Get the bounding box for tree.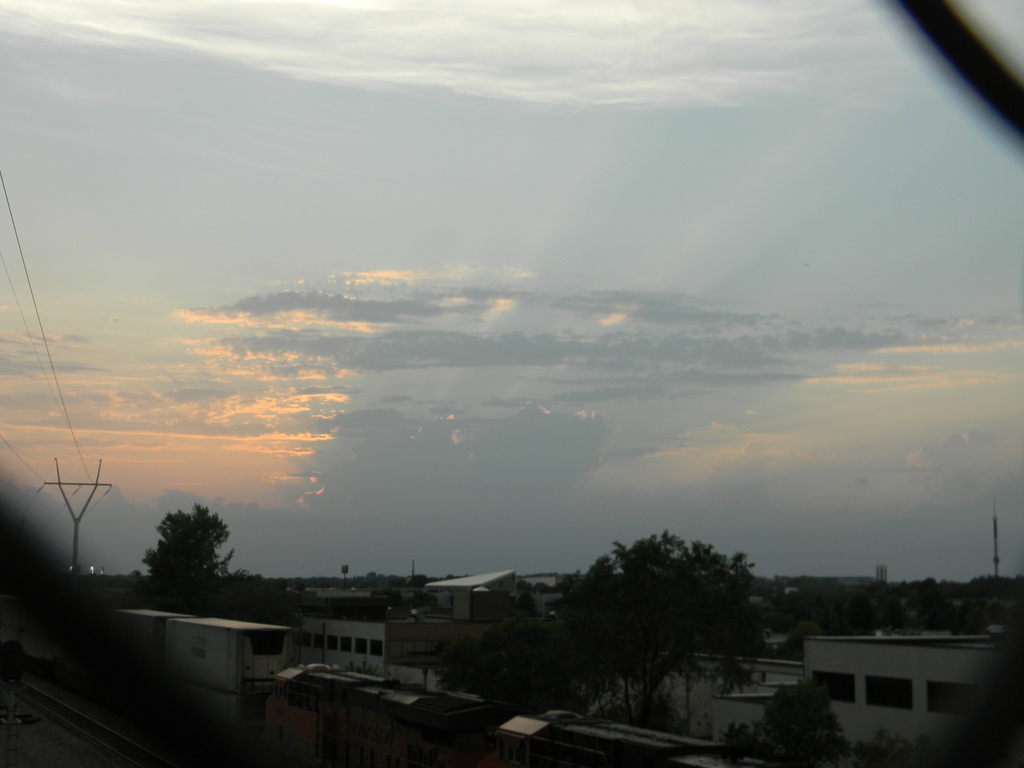
(554, 531, 767, 735).
